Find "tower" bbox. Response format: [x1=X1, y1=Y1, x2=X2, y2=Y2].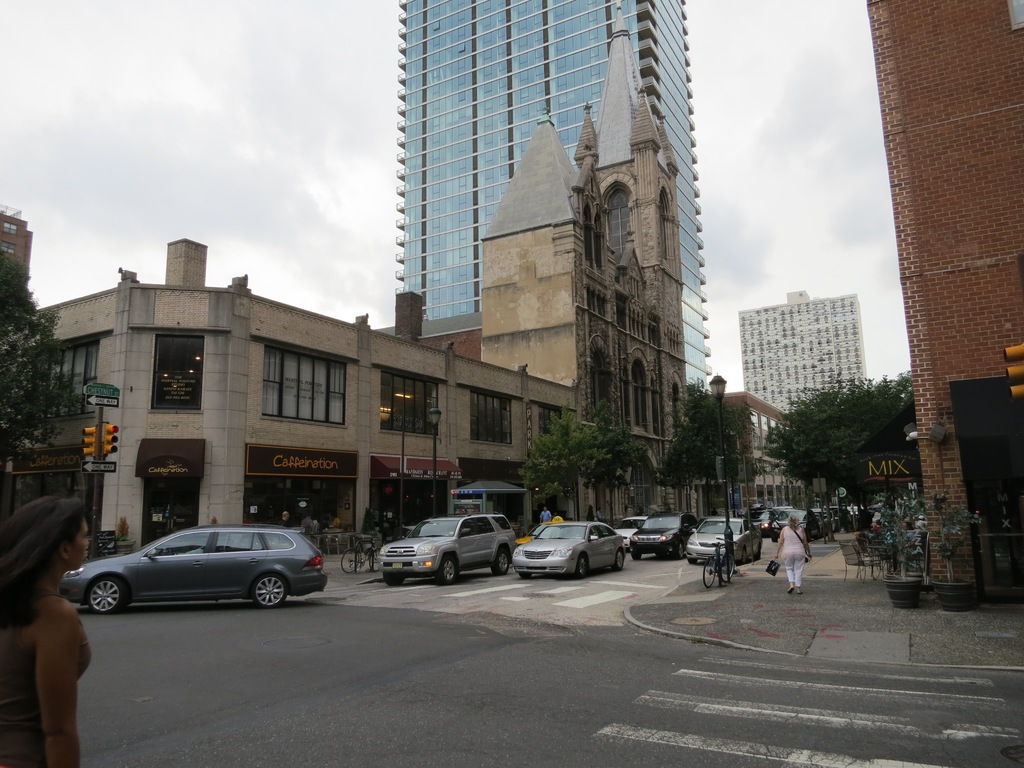
[x1=393, y1=0, x2=714, y2=391].
